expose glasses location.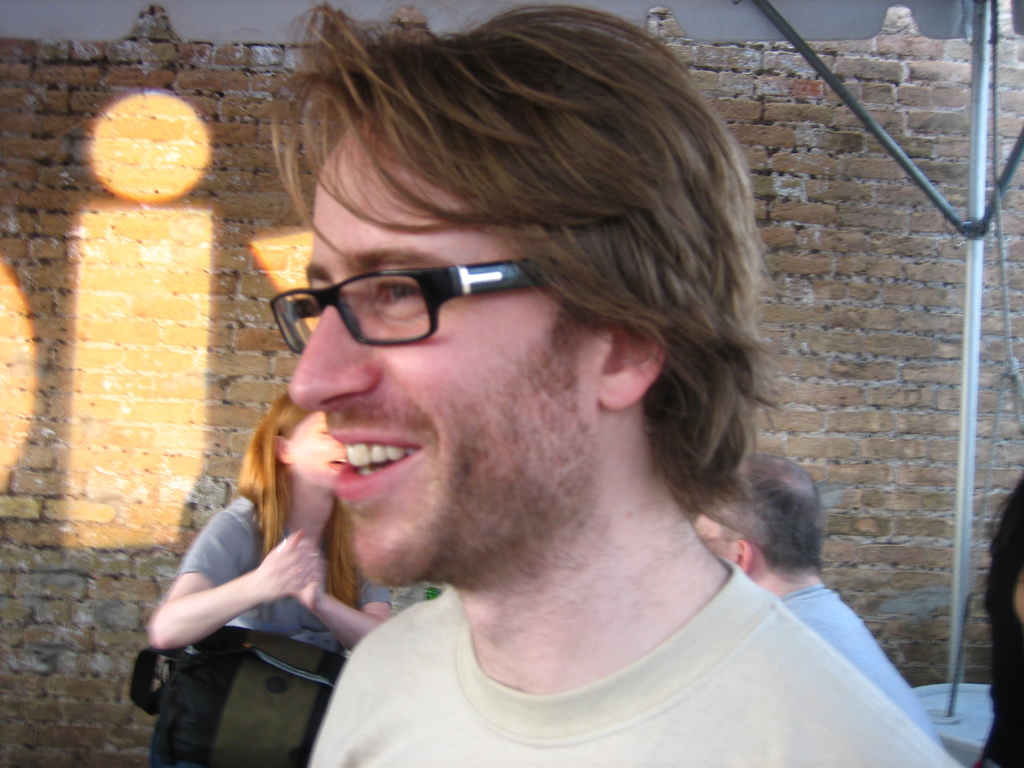
Exposed at 246, 241, 563, 354.
